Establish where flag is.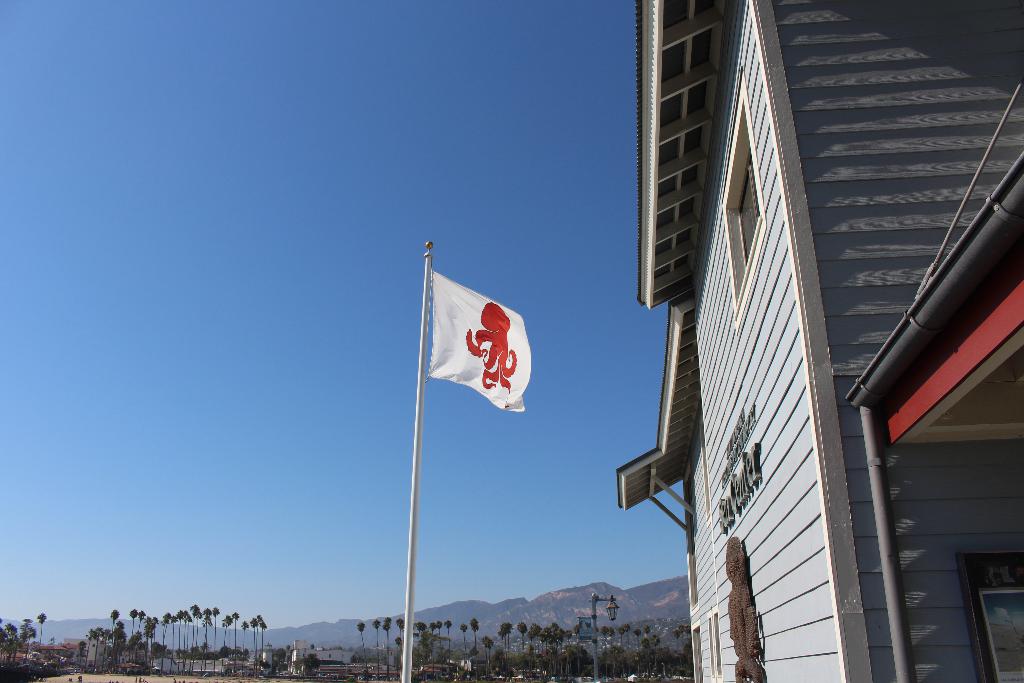
Established at bbox=(415, 256, 536, 425).
